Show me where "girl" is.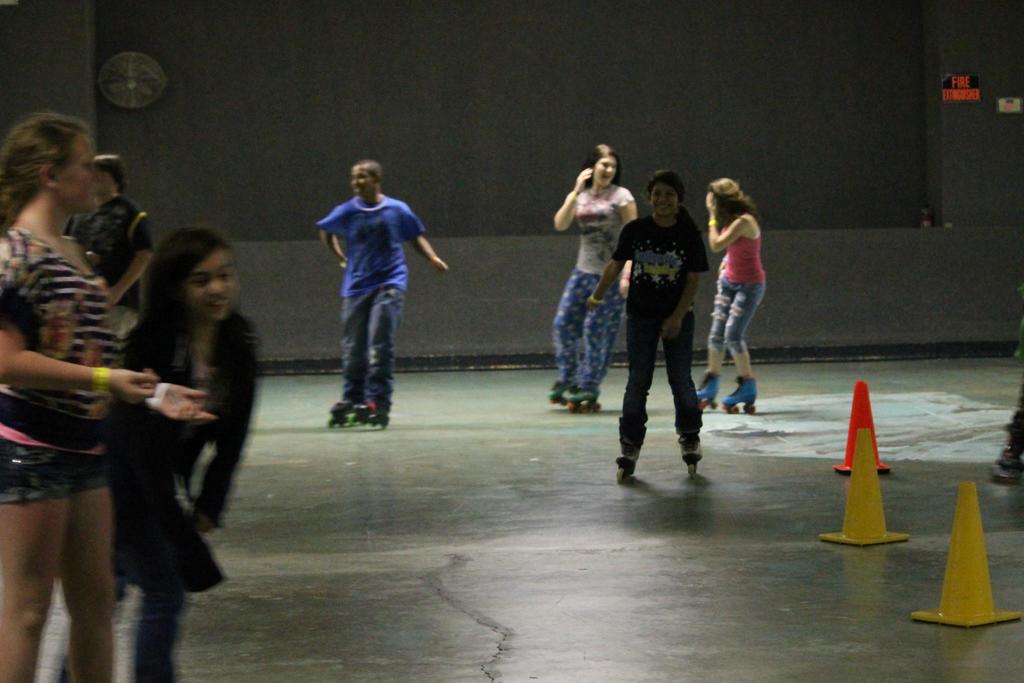
"girl" is at [587,171,704,485].
